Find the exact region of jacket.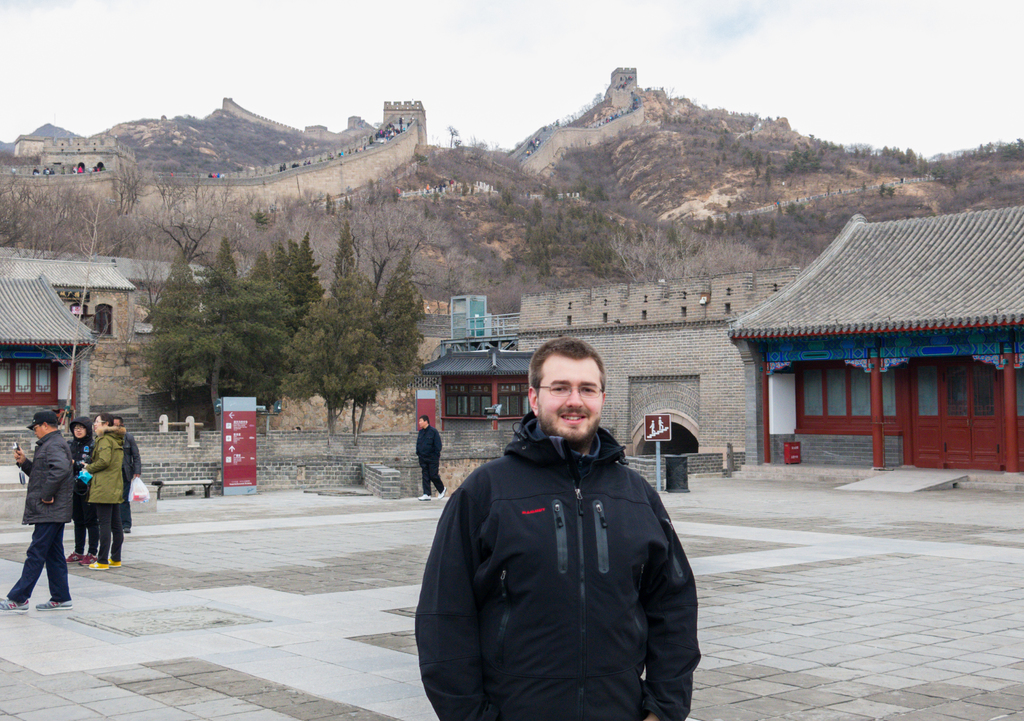
Exact region: 417:415:703:720.
